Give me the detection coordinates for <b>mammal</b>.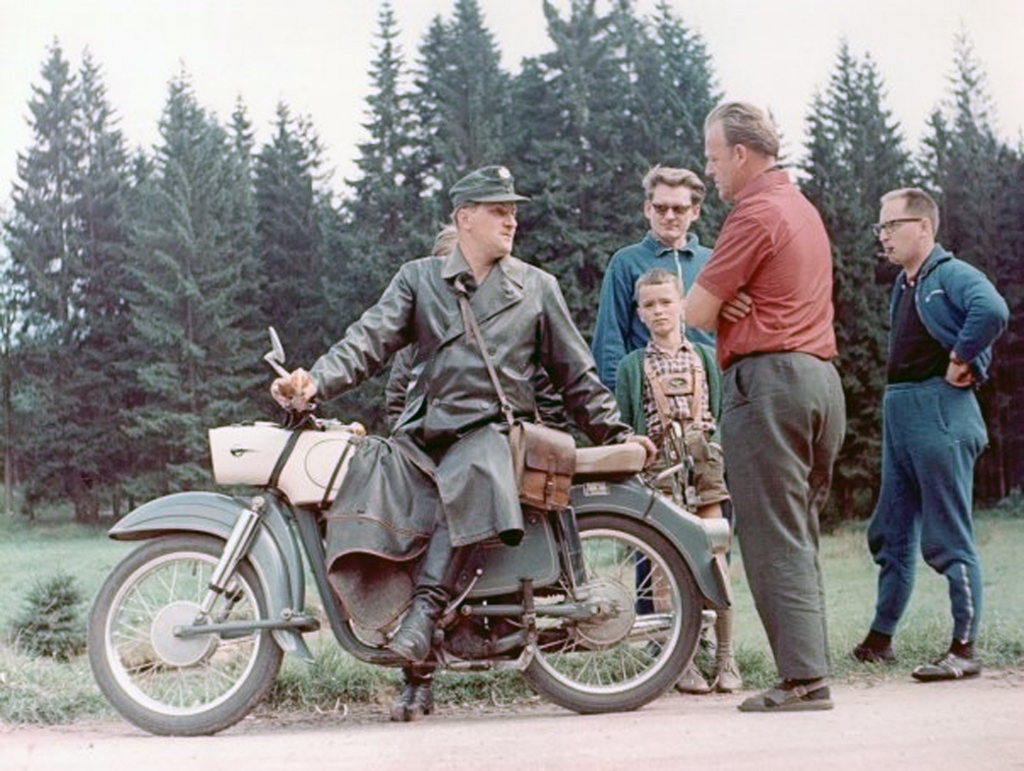
detection(270, 159, 658, 720).
